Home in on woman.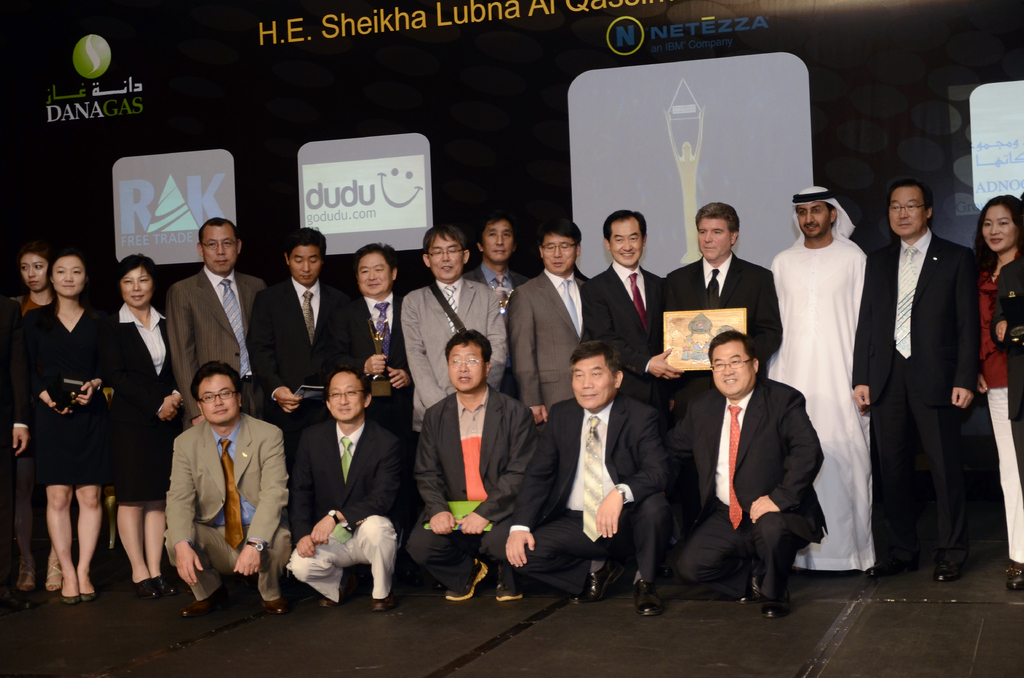
Homed in at (left=105, top=251, right=186, bottom=601).
